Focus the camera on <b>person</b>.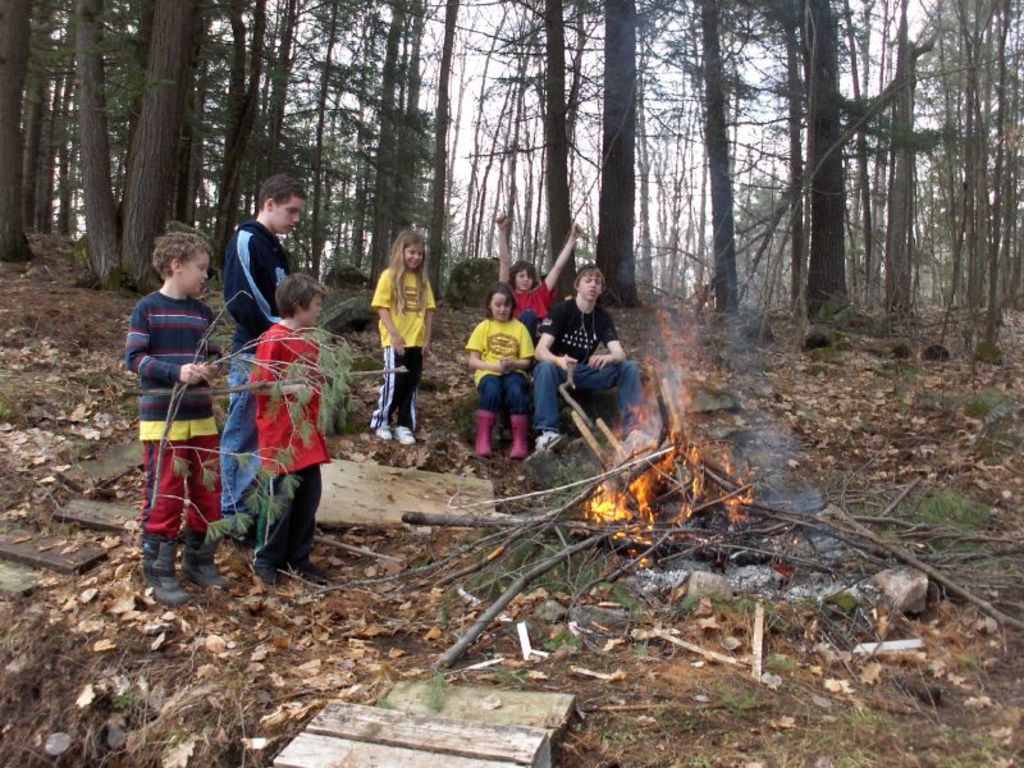
Focus region: region(500, 215, 576, 343).
